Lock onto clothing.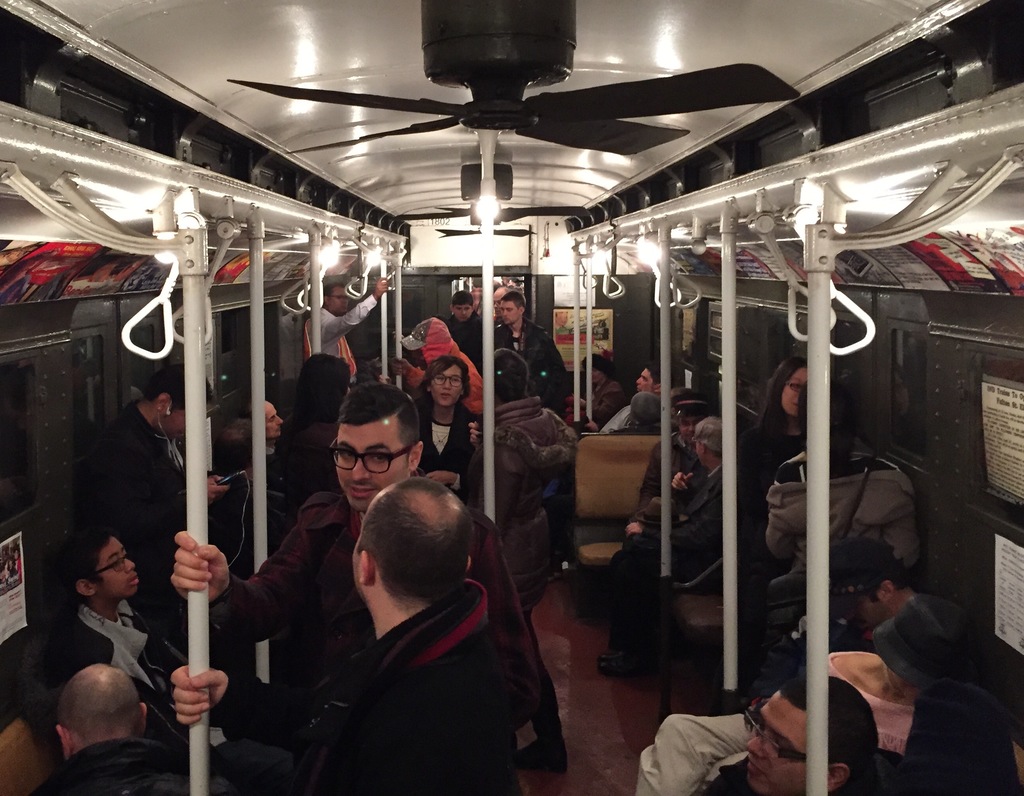
Locked: 483 320 577 406.
